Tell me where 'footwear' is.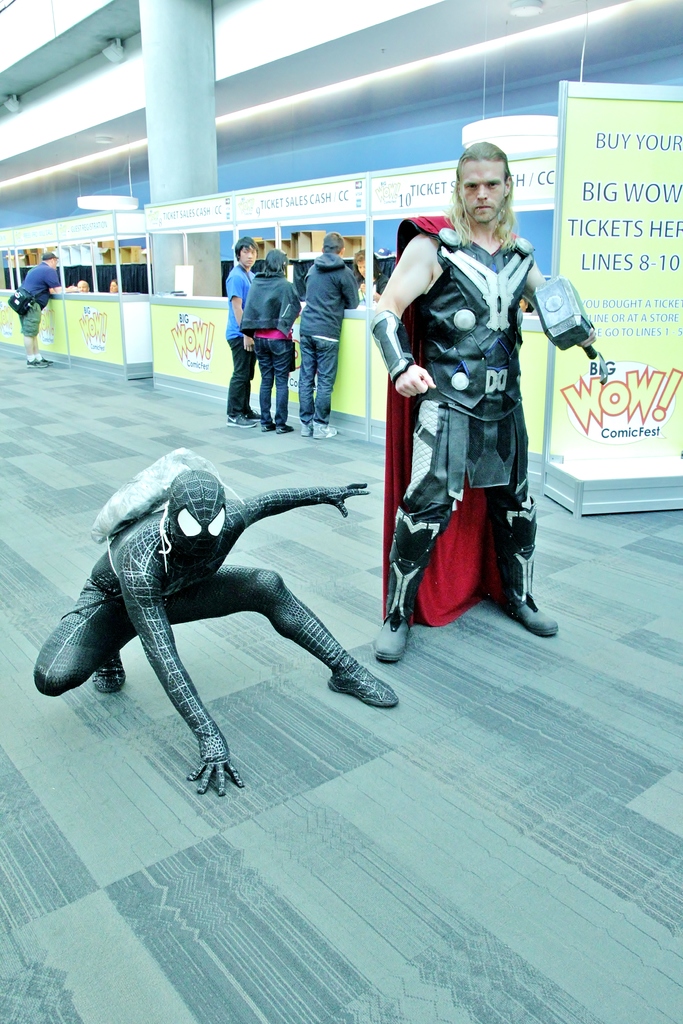
'footwear' is at <box>299,418,310,437</box>.
